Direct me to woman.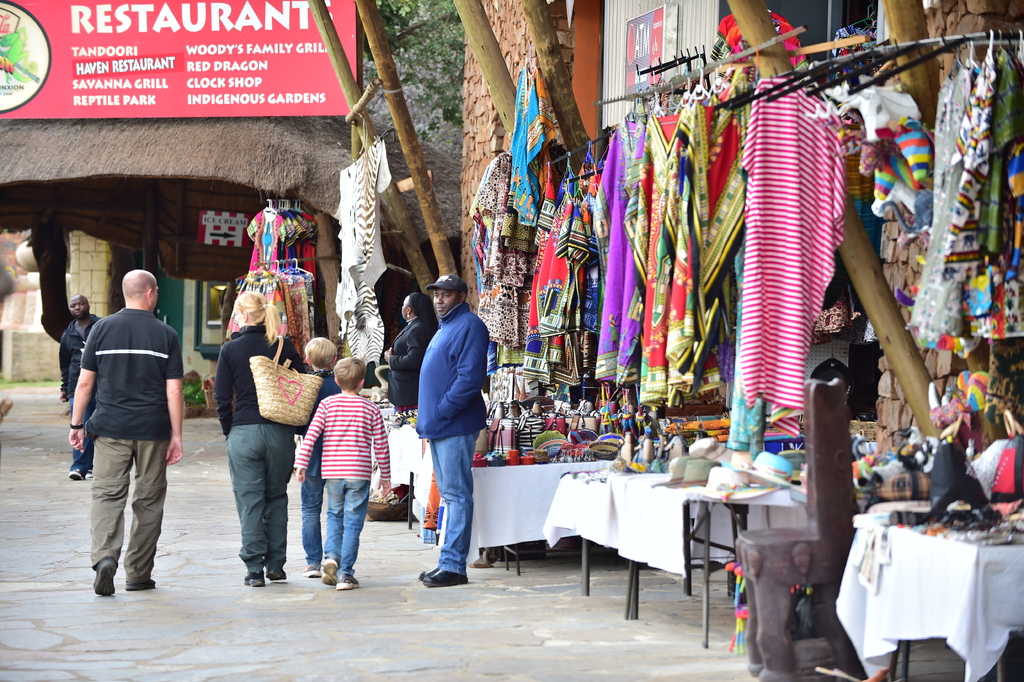
Direction: 211:292:305:583.
